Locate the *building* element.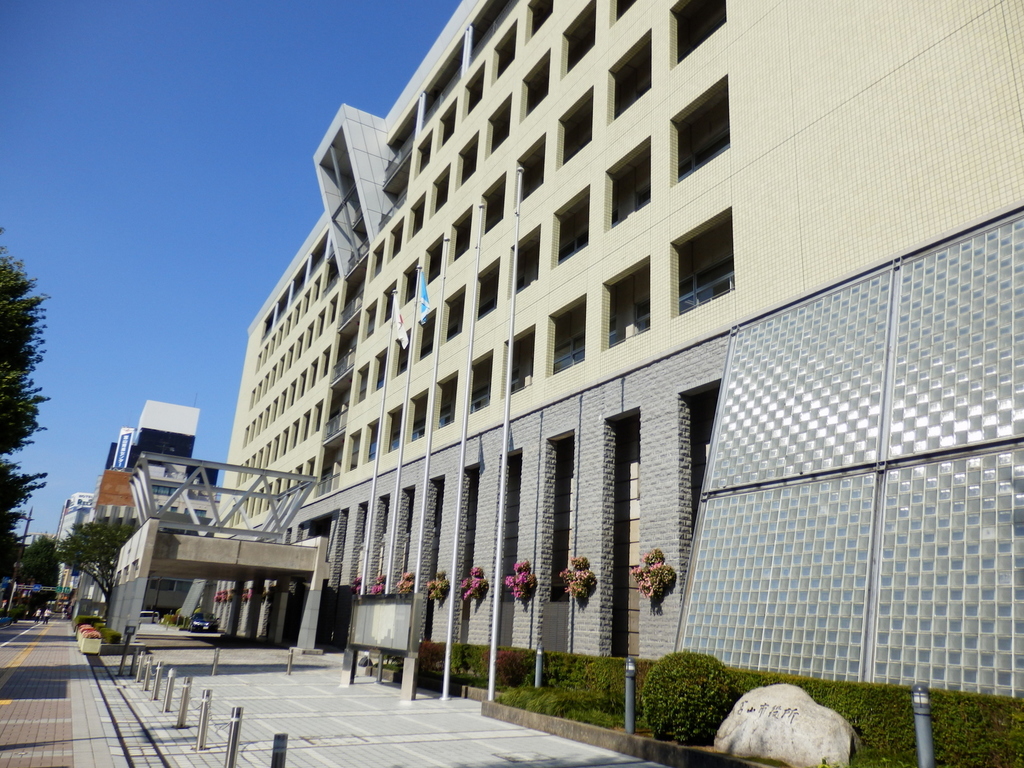
Element bbox: box=[210, 0, 1023, 711].
